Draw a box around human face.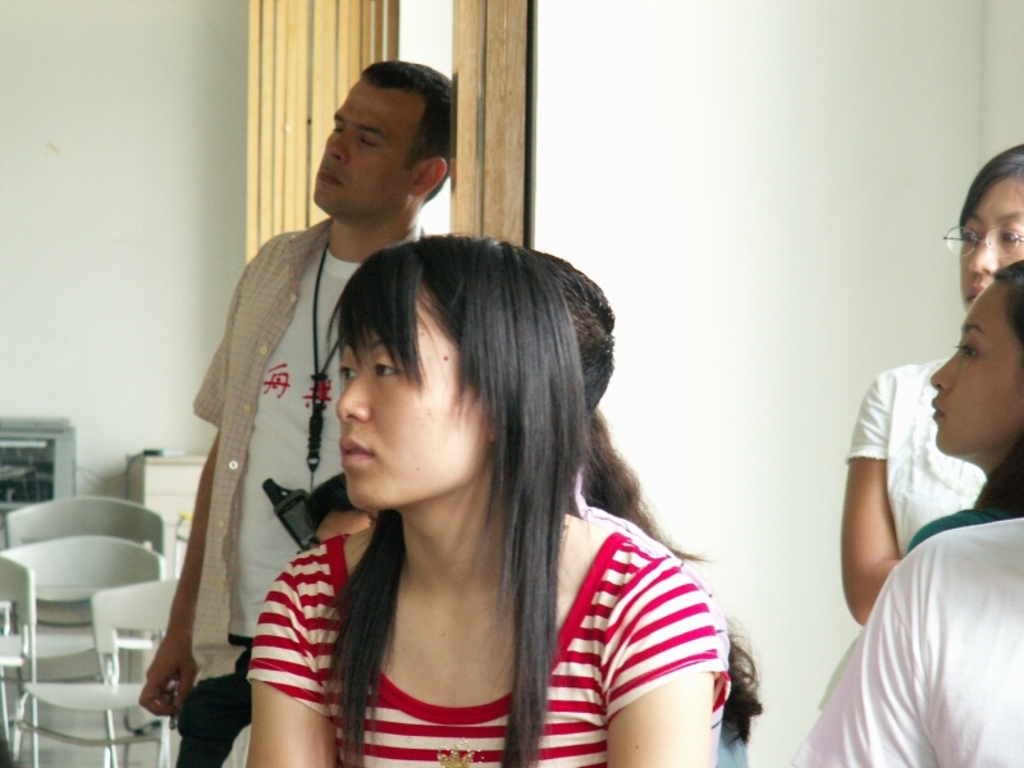
[left=931, top=283, right=1023, bottom=449].
